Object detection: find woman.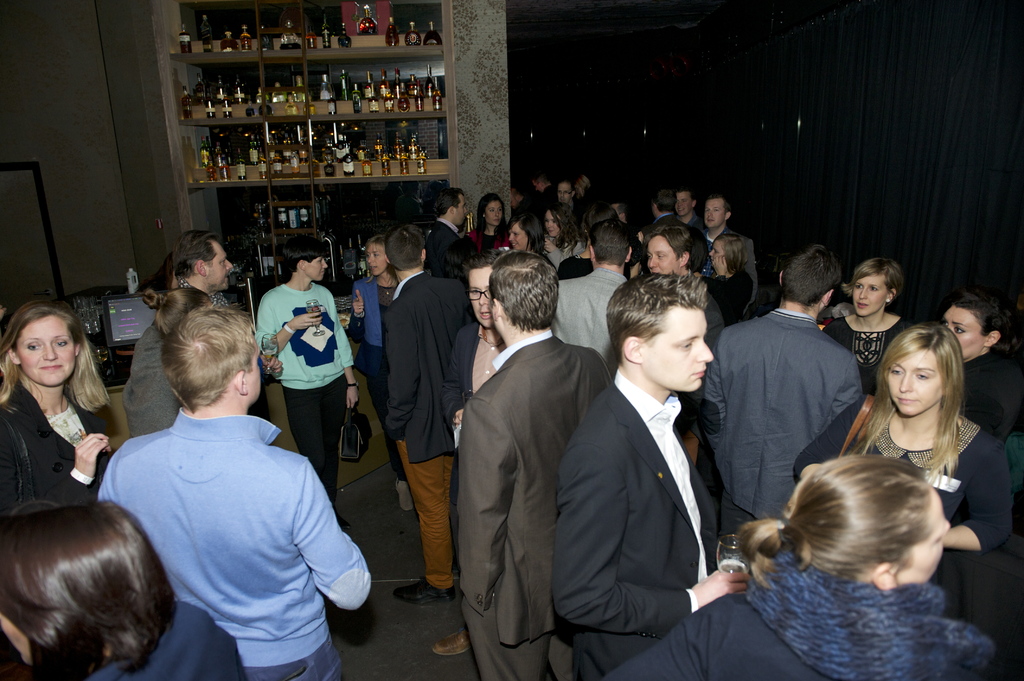
left=351, top=236, right=402, bottom=508.
